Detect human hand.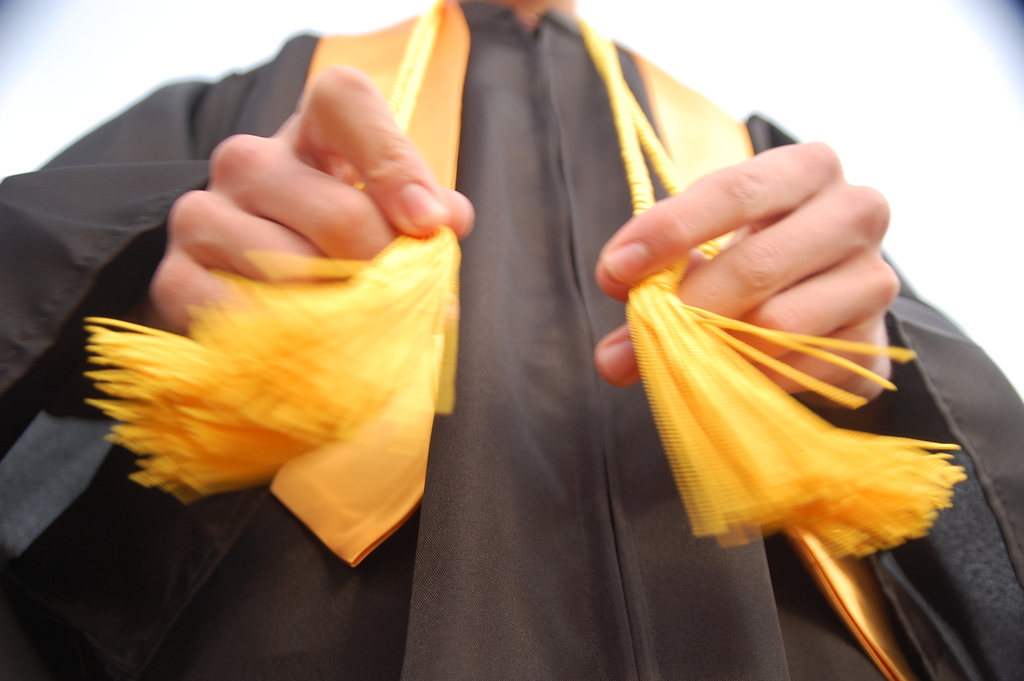
Detected at [590, 138, 904, 400].
